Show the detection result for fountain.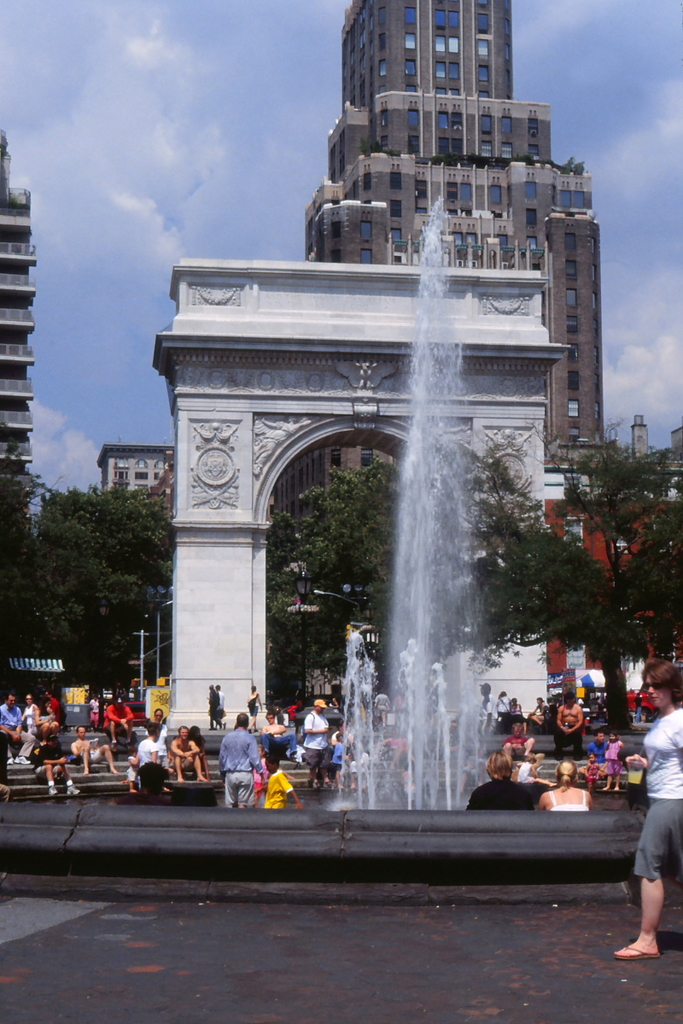
<bbox>0, 194, 663, 875</bbox>.
